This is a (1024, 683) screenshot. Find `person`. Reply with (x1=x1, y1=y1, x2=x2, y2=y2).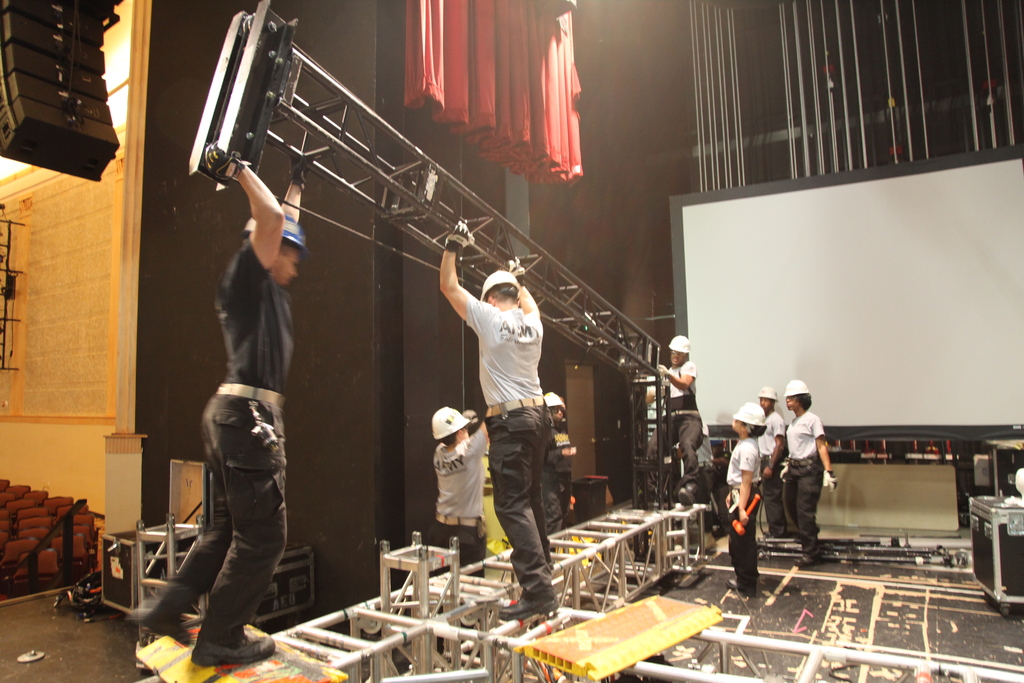
(x1=756, y1=391, x2=788, y2=534).
